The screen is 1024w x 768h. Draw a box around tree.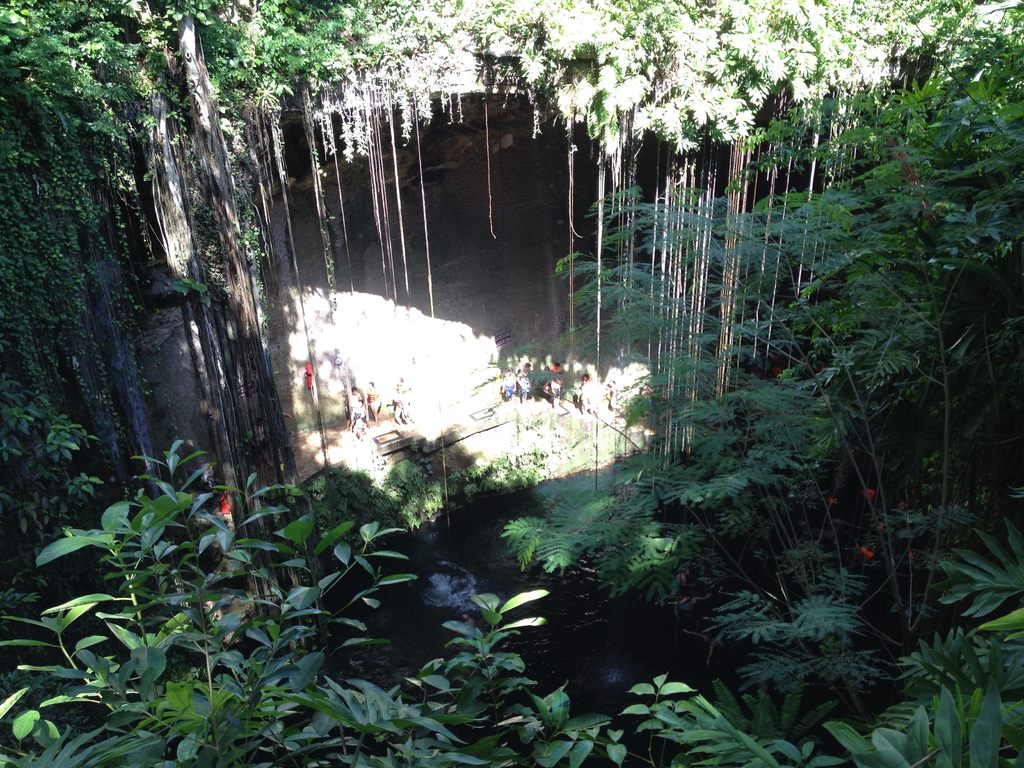
(x1=0, y1=425, x2=616, y2=767).
